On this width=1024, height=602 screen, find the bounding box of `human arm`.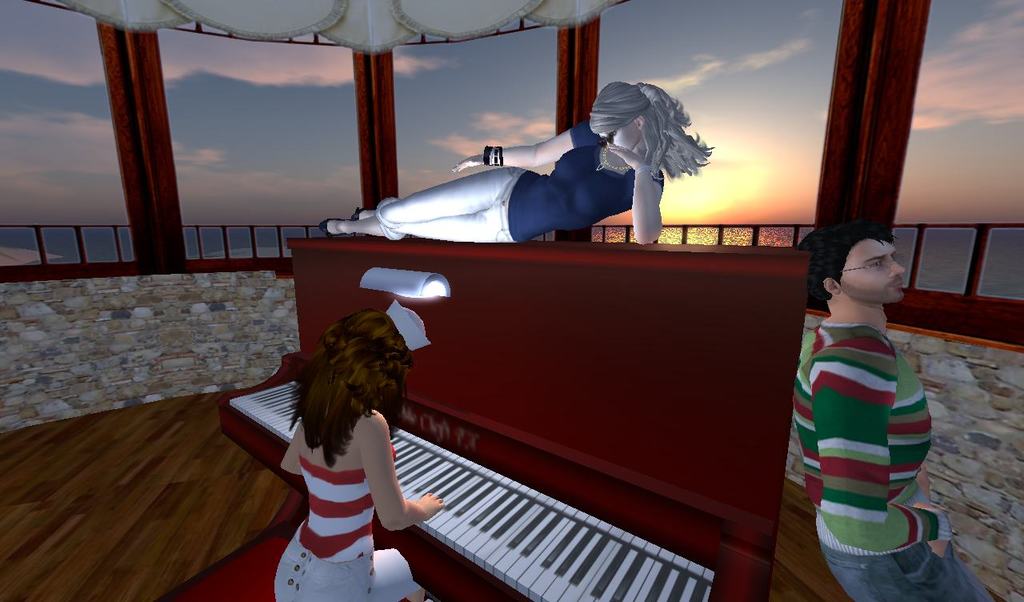
Bounding box: 358:410:445:530.
